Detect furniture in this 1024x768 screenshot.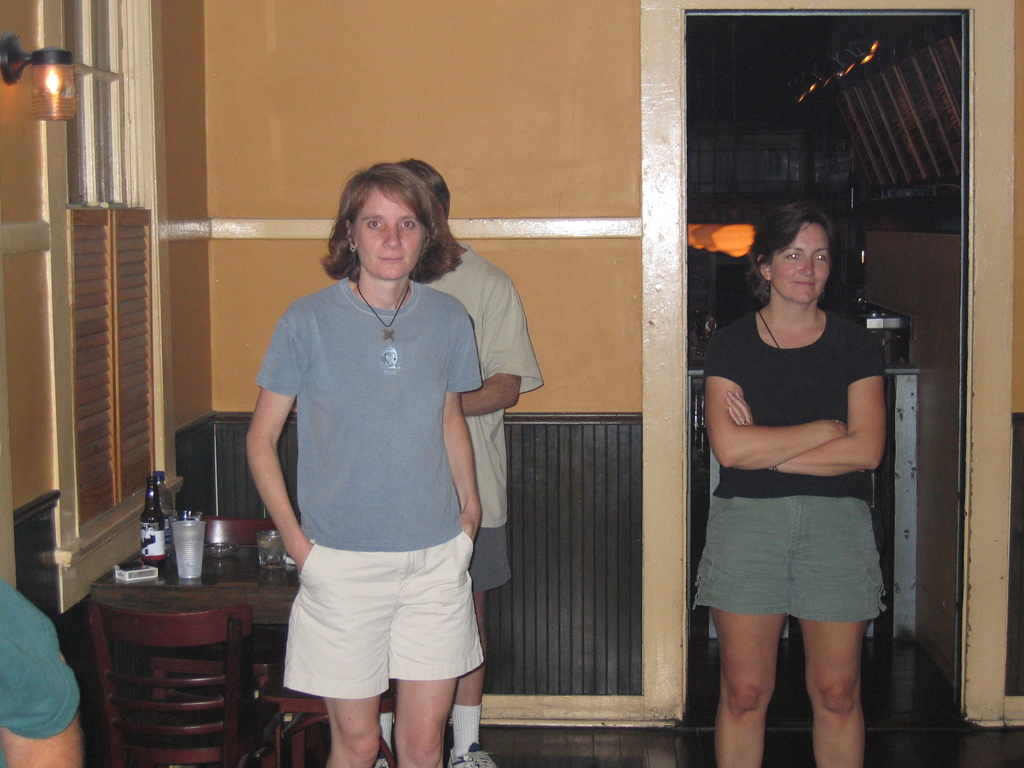
Detection: [79, 603, 260, 765].
